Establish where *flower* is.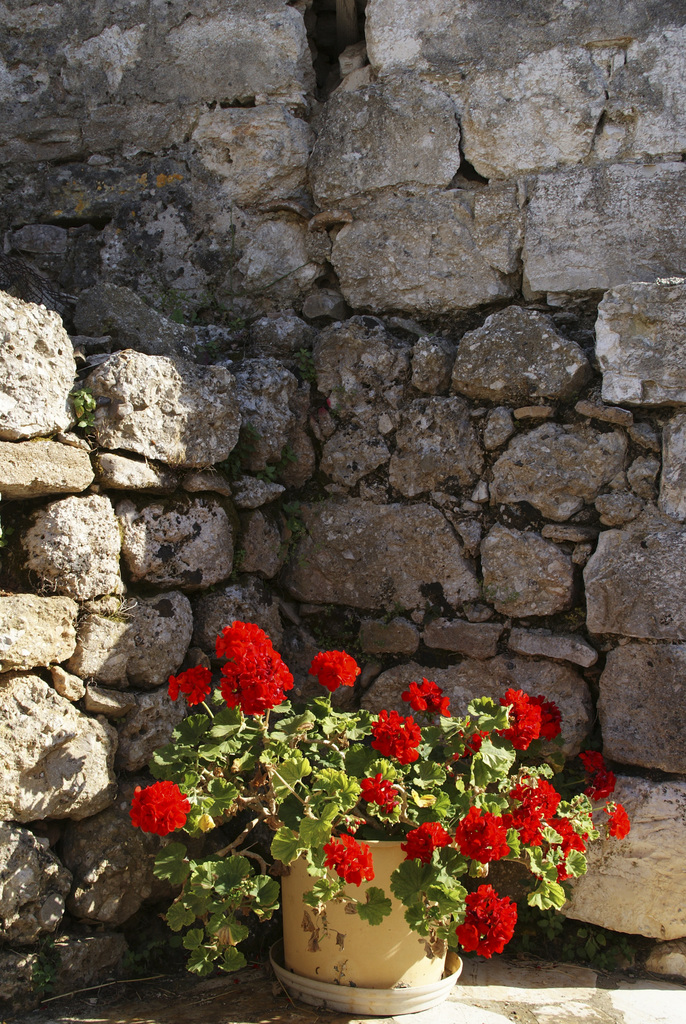
Established at [left=470, top=860, right=489, bottom=877].
